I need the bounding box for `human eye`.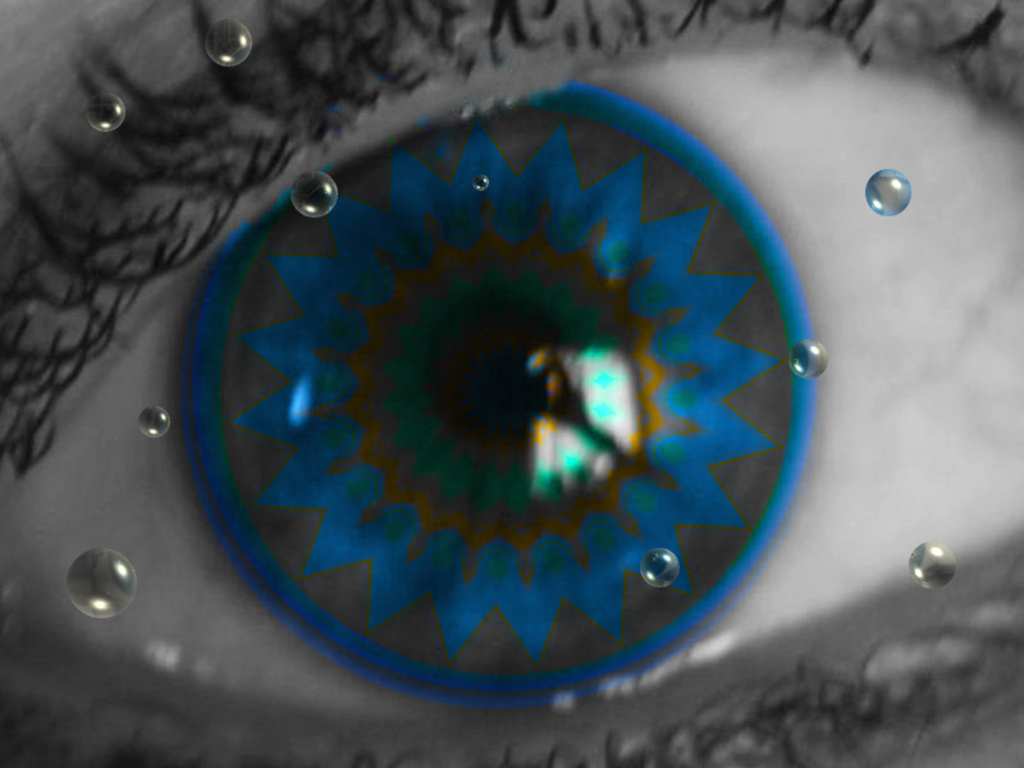
Here it is: detection(0, 0, 1023, 767).
